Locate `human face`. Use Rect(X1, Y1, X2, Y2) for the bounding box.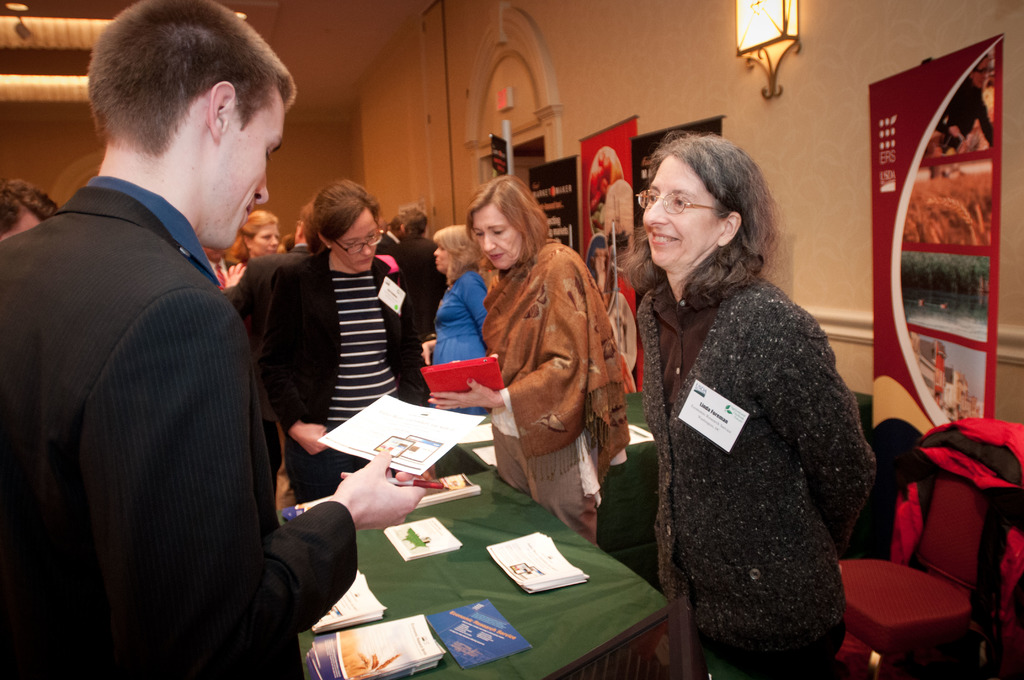
Rect(472, 207, 524, 270).
